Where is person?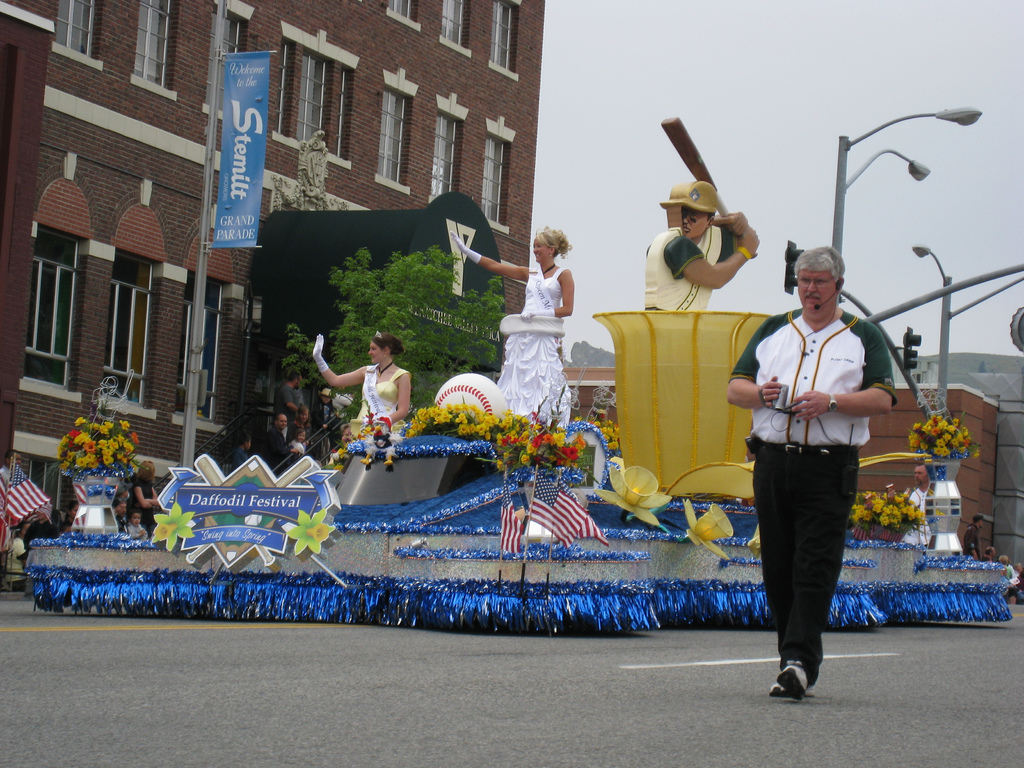
<box>449,230,575,427</box>.
